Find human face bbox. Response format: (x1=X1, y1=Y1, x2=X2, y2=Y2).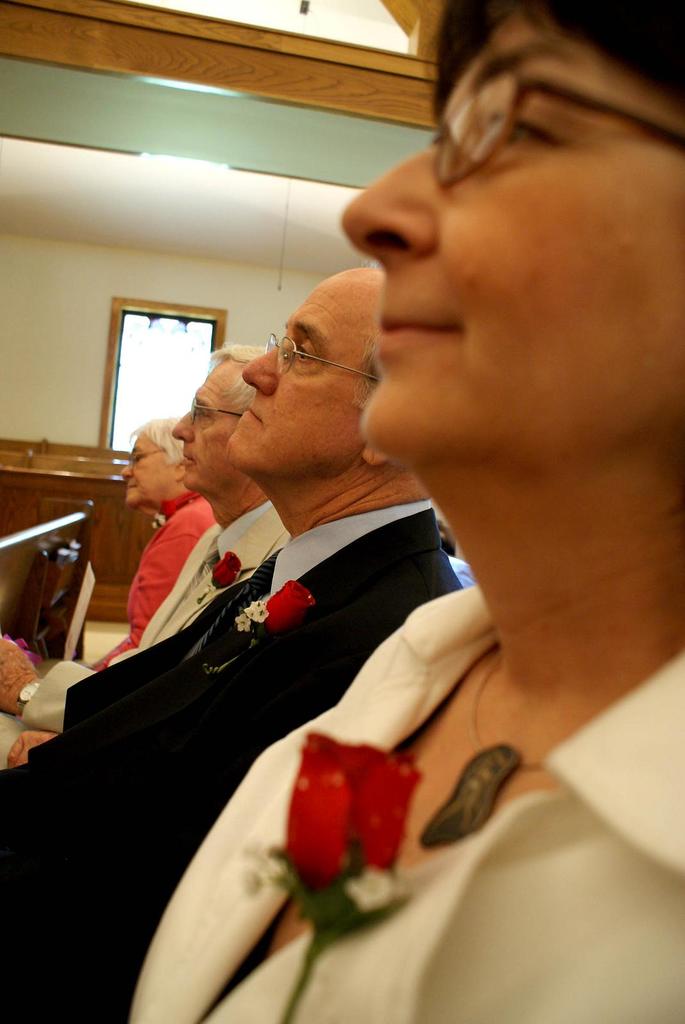
(x1=335, y1=4, x2=684, y2=460).
